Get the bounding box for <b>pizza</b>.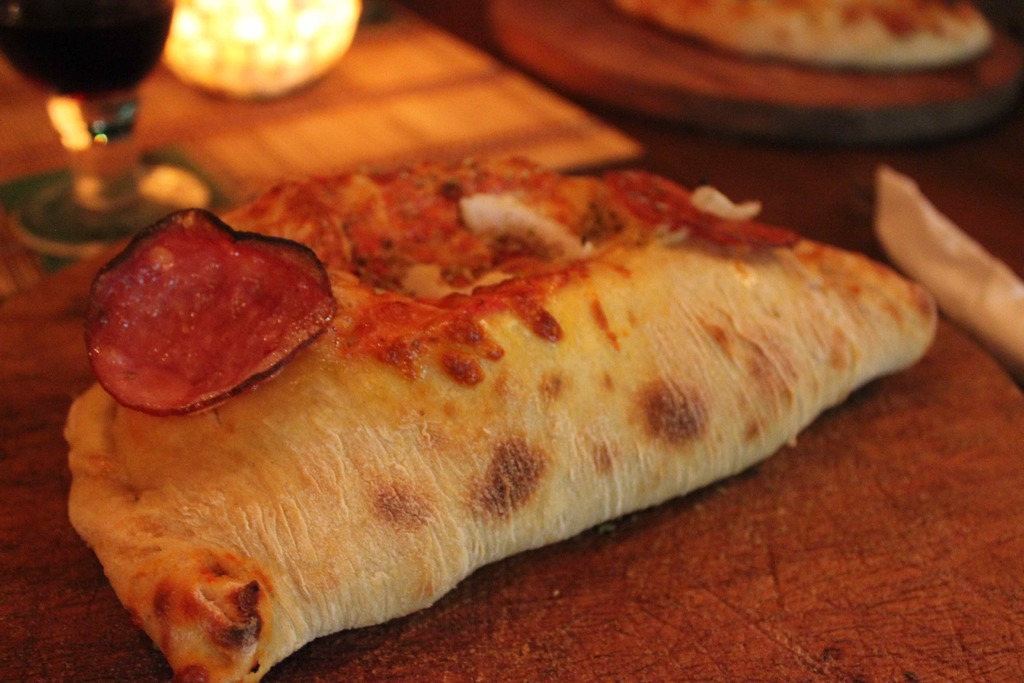
bbox(43, 121, 927, 668).
